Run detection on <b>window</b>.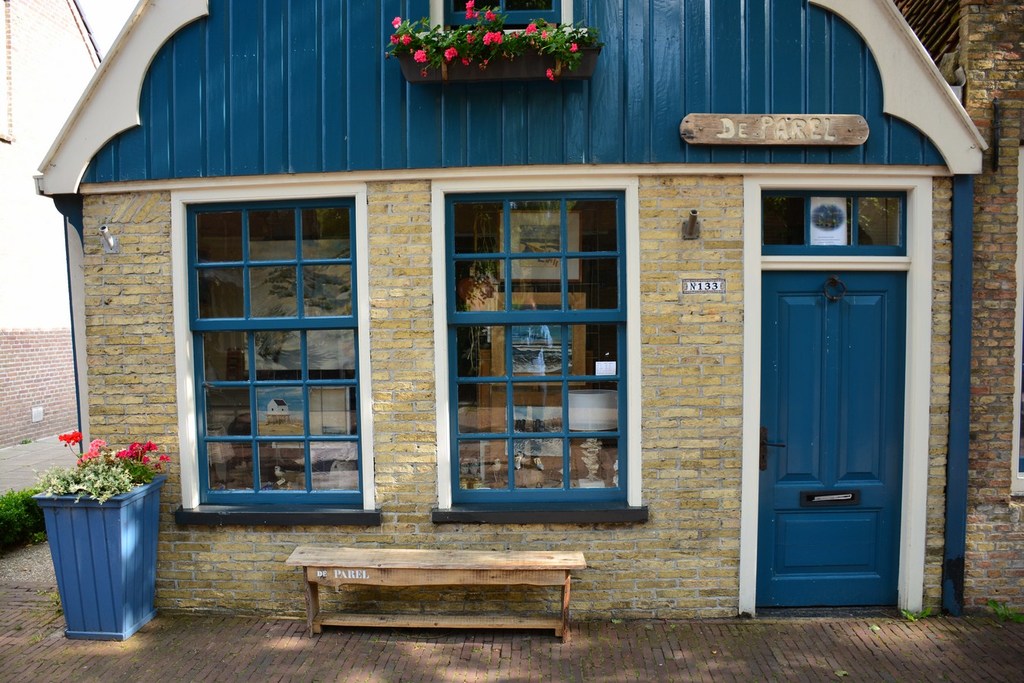
Result: region(426, 177, 646, 518).
